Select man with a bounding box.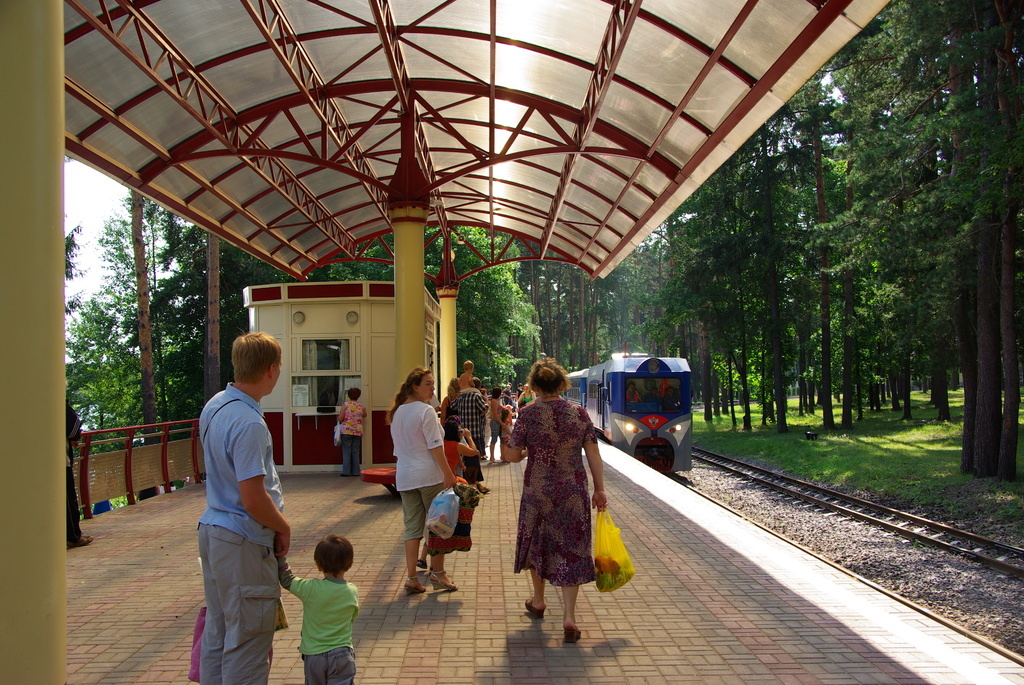
450,376,490,493.
